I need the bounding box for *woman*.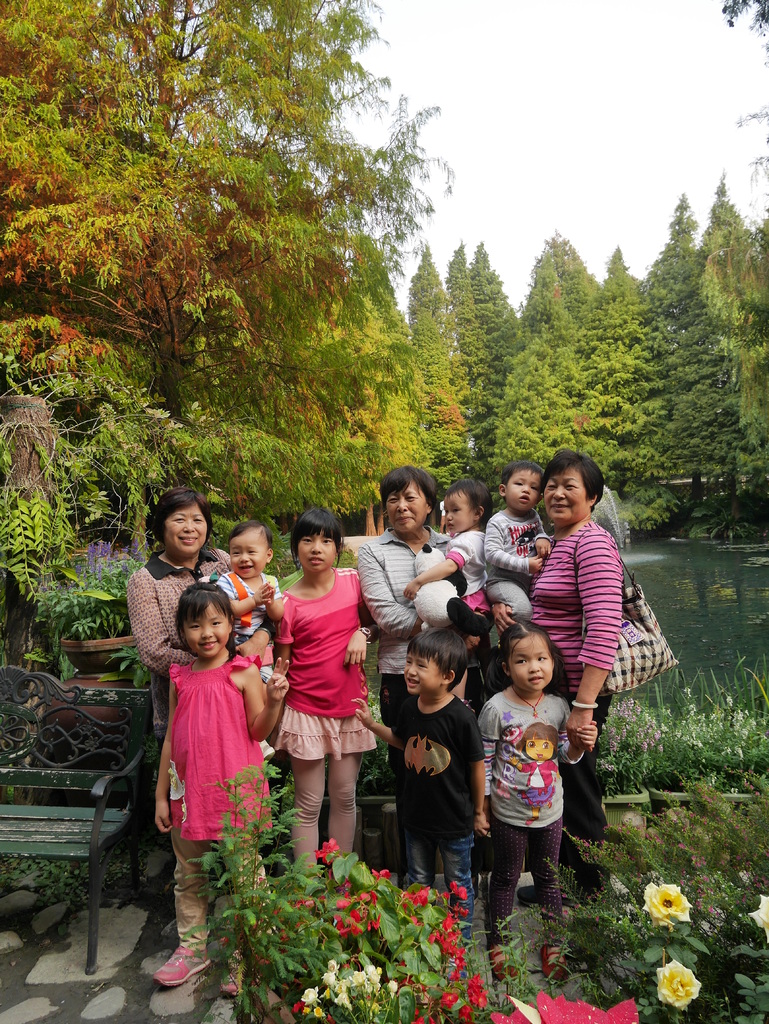
Here it is: x1=117 y1=484 x2=243 y2=801.
